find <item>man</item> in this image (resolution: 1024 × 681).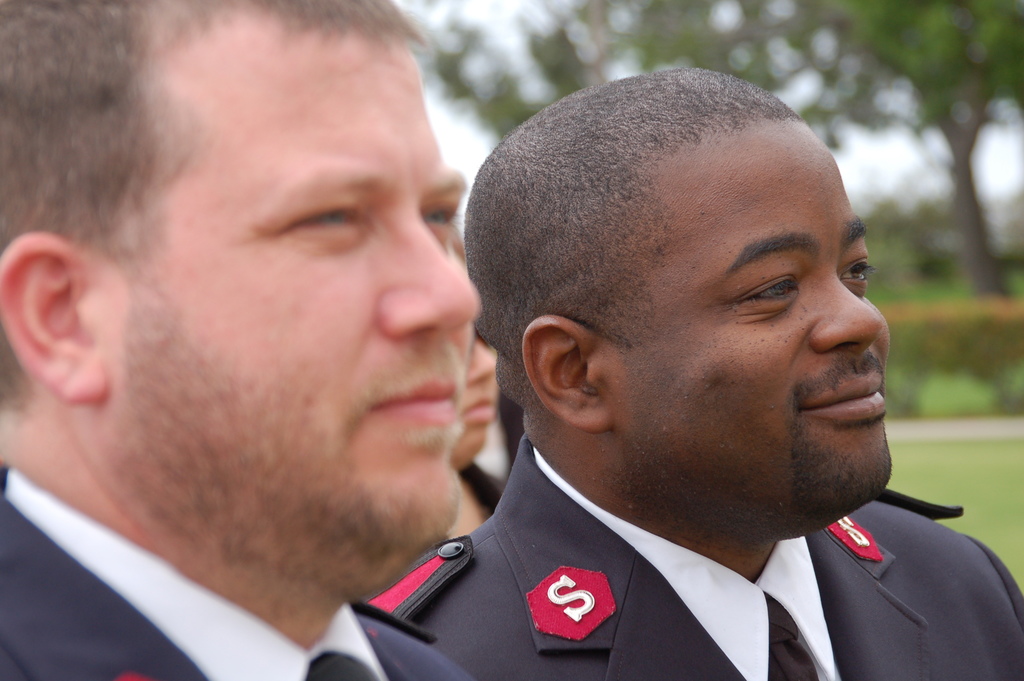
[x1=351, y1=83, x2=1023, y2=680].
